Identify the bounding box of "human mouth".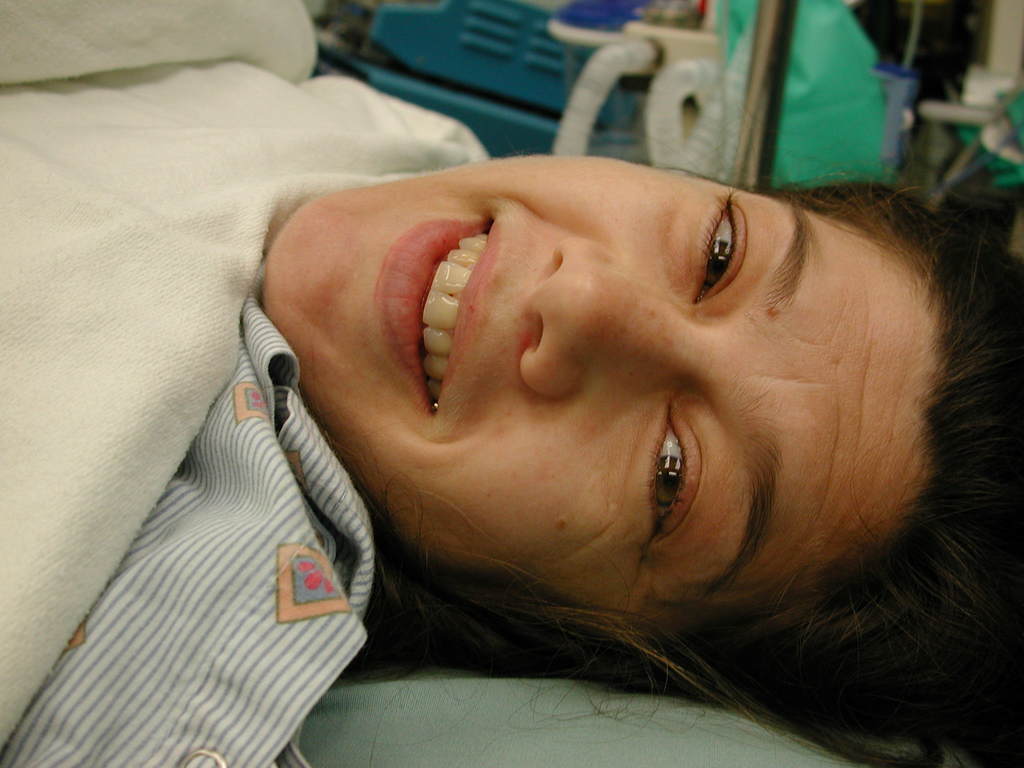
[left=374, top=212, right=499, bottom=457].
